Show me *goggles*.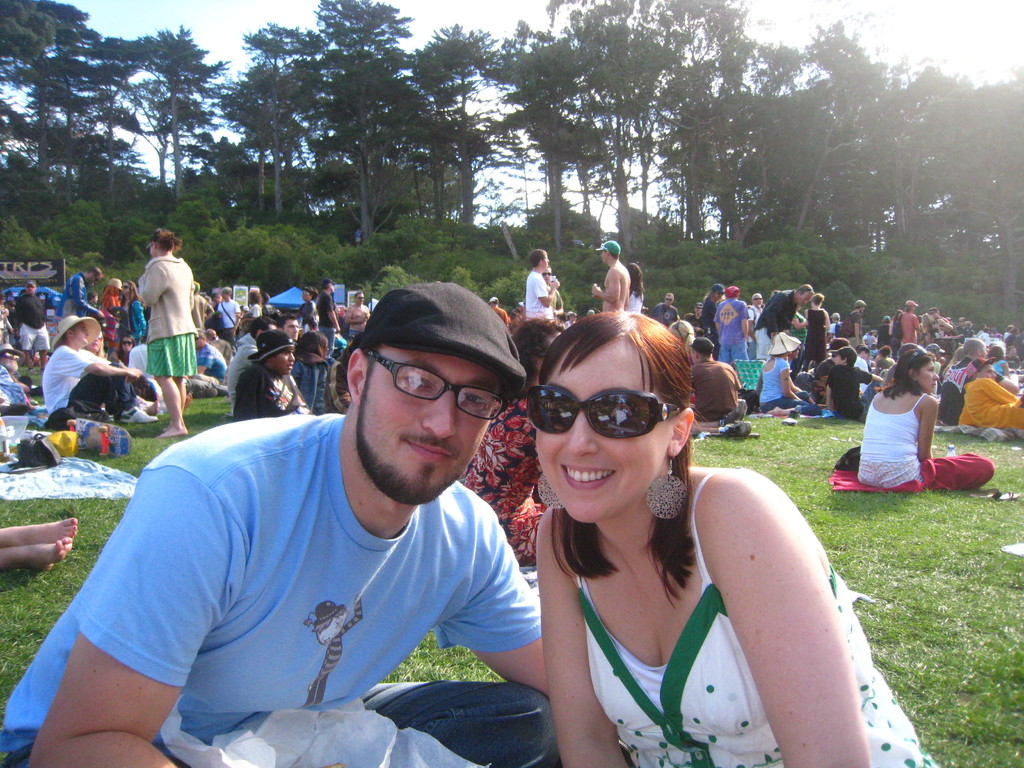
*goggles* is here: <region>356, 294, 364, 300</region>.
